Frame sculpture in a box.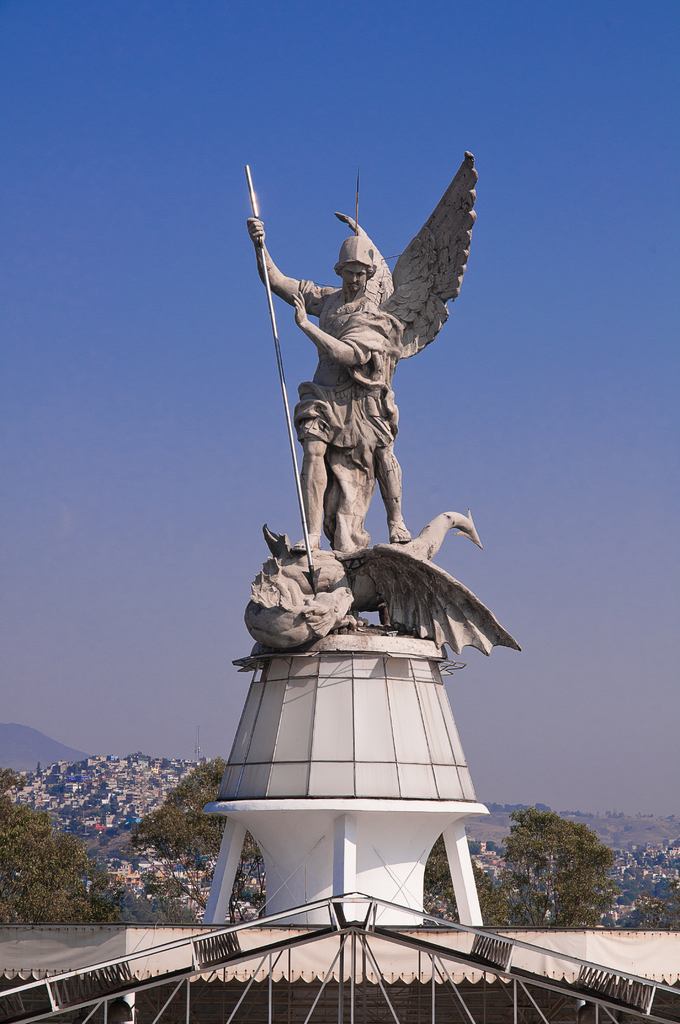
detection(224, 153, 524, 658).
